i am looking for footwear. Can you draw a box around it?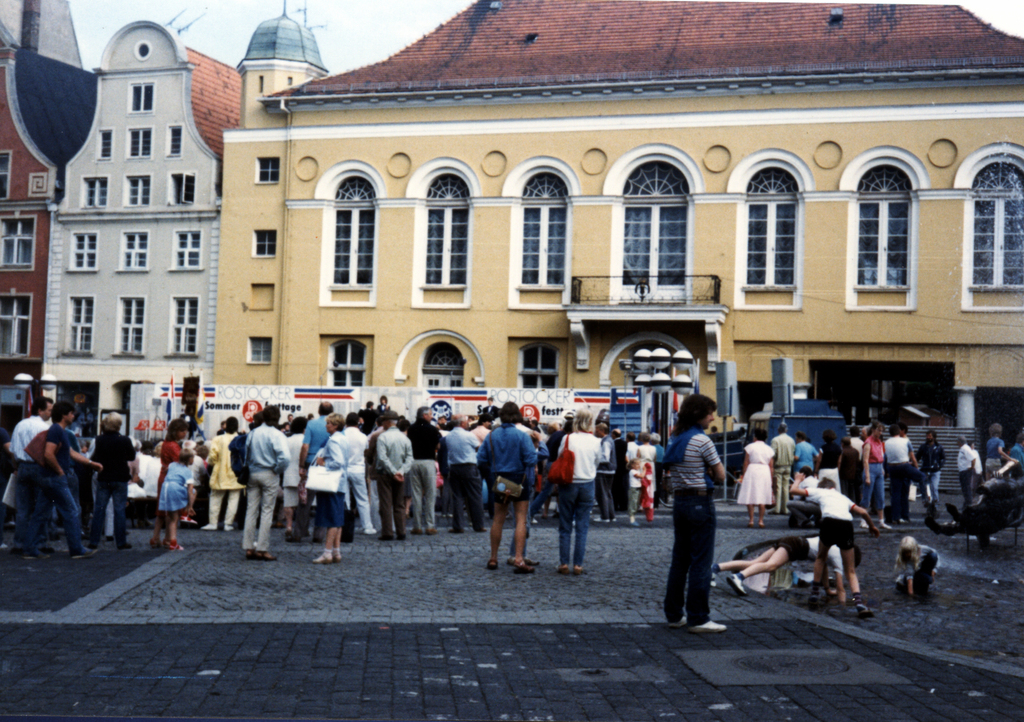
Sure, the bounding box is Rect(381, 536, 396, 539).
